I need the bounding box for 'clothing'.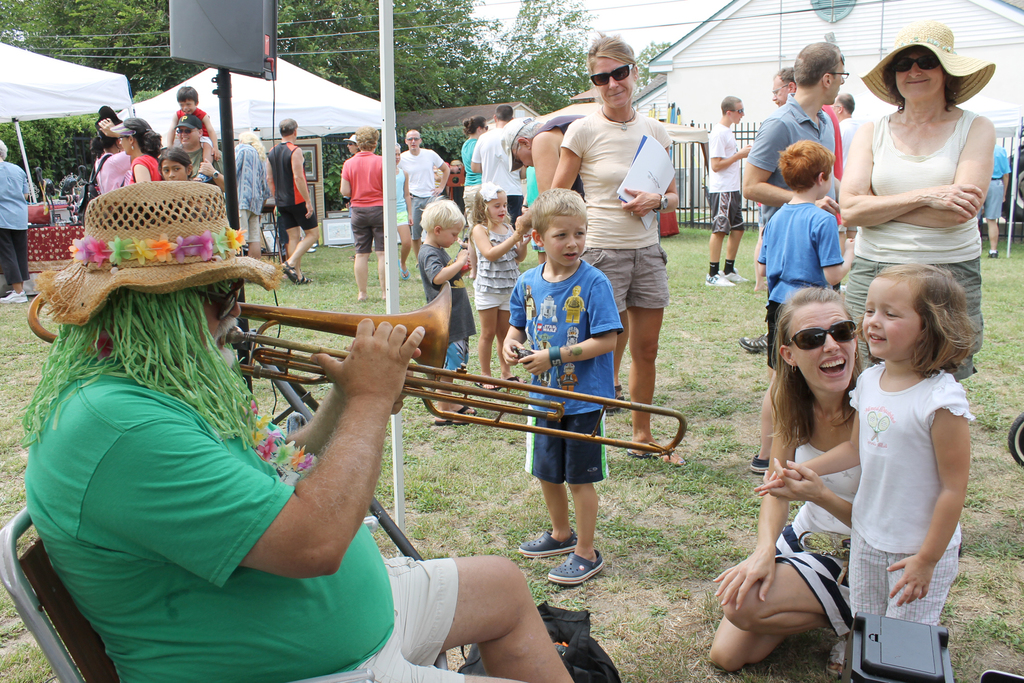
Here it is: 509:260:627:486.
